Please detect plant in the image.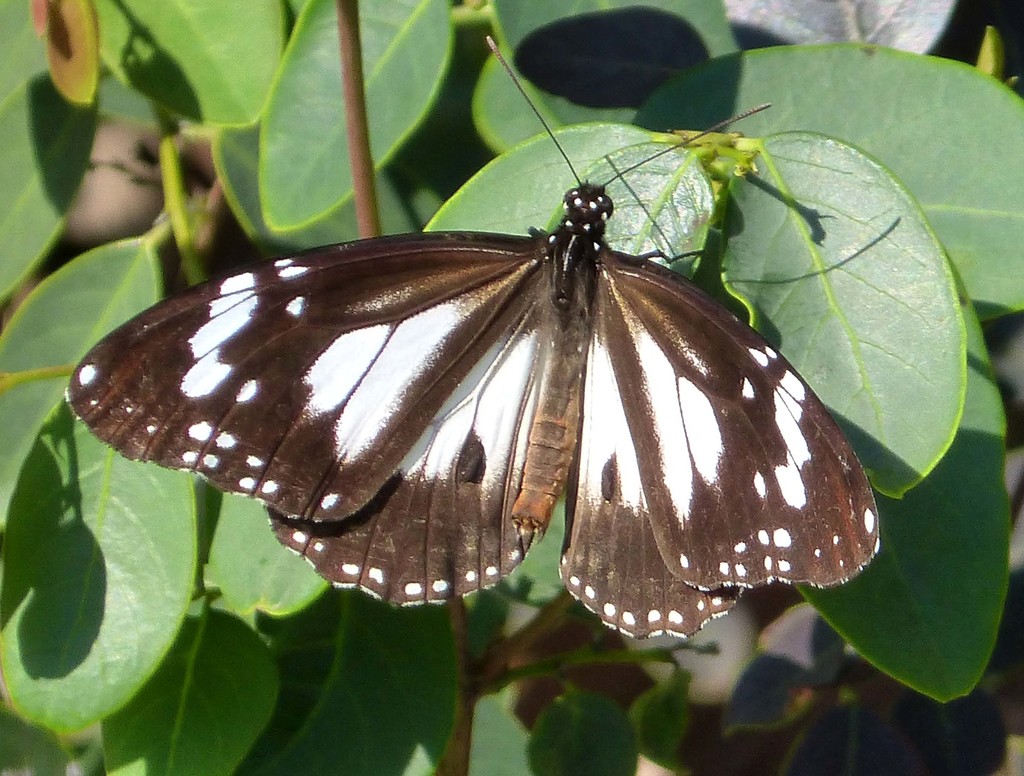
crop(0, 0, 1023, 775).
